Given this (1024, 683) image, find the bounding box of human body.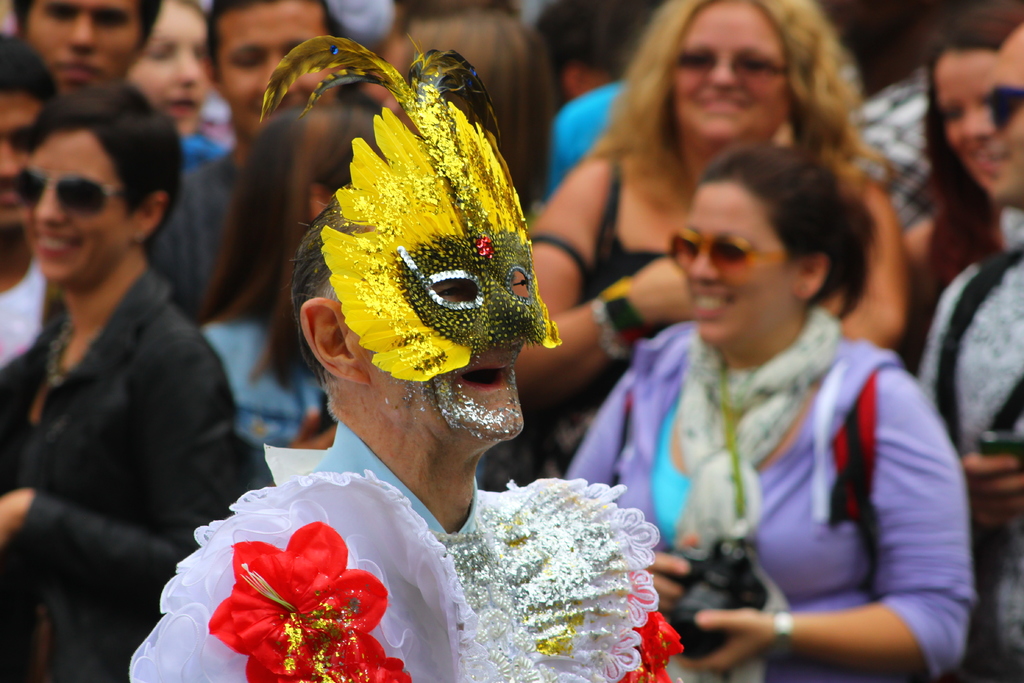
crop(902, 21, 1023, 682).
